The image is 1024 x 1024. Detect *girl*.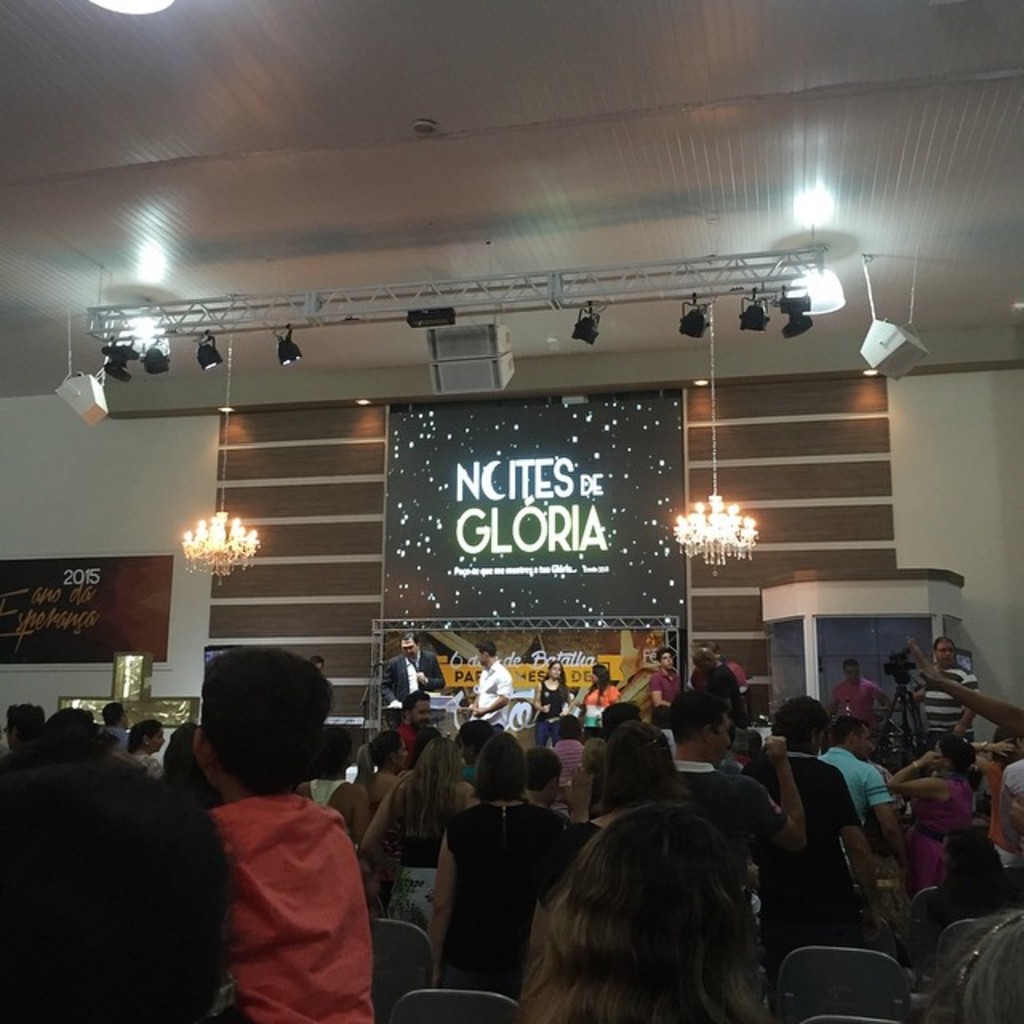
Detection: bbox(354, 731, 411, 808).
